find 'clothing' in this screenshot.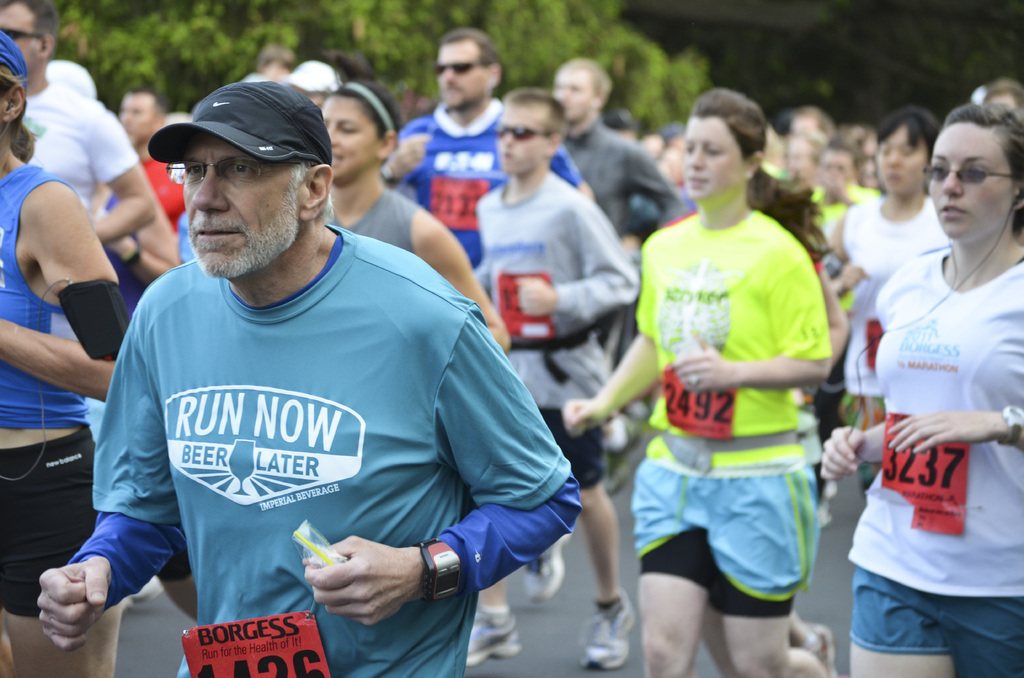
The bounding box for 'clothing' is left=630, top=207, right=835, bottom=621.
